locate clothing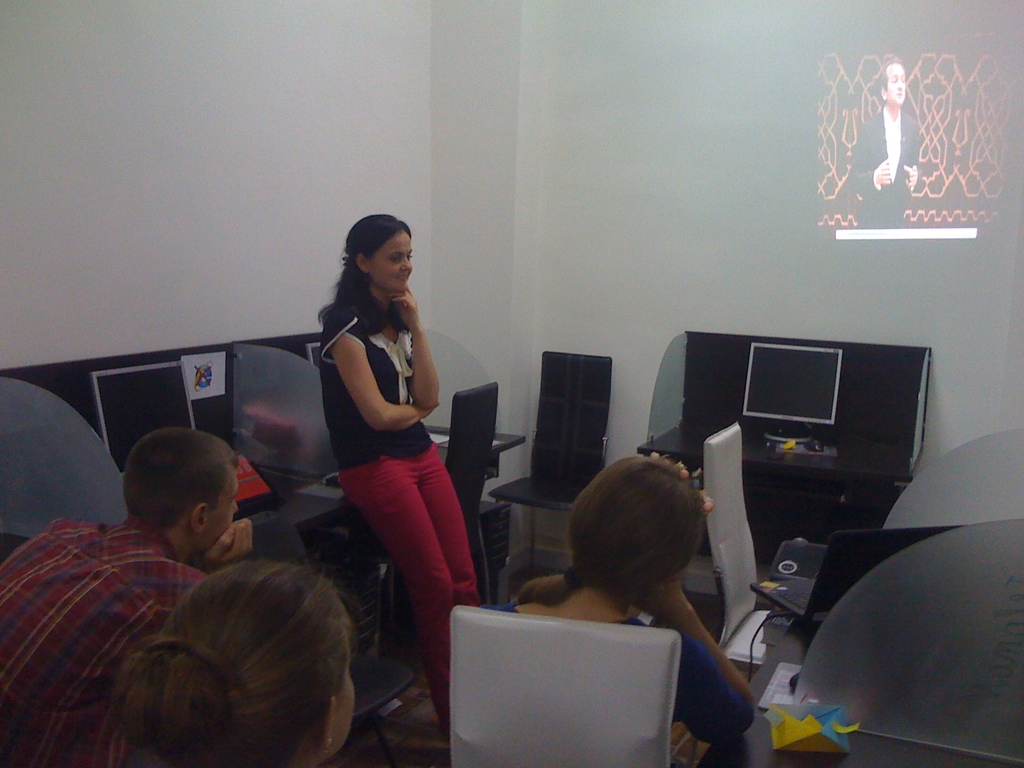
847 97 922 223
